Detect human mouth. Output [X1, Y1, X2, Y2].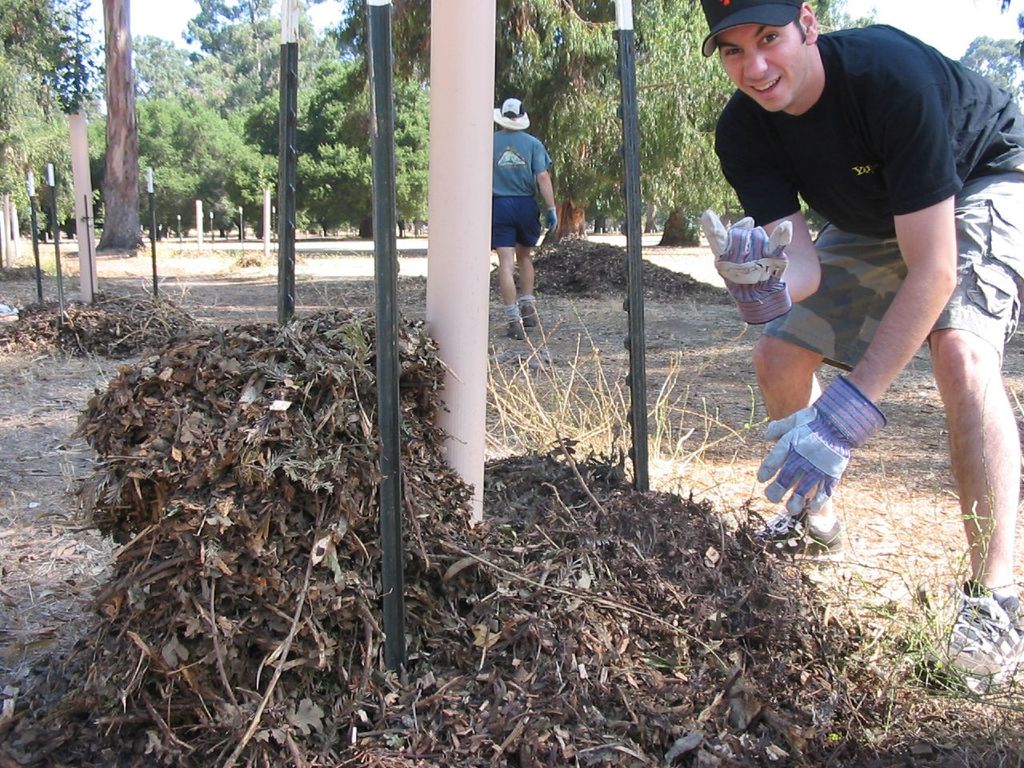
[746, 76, 782, 98].
